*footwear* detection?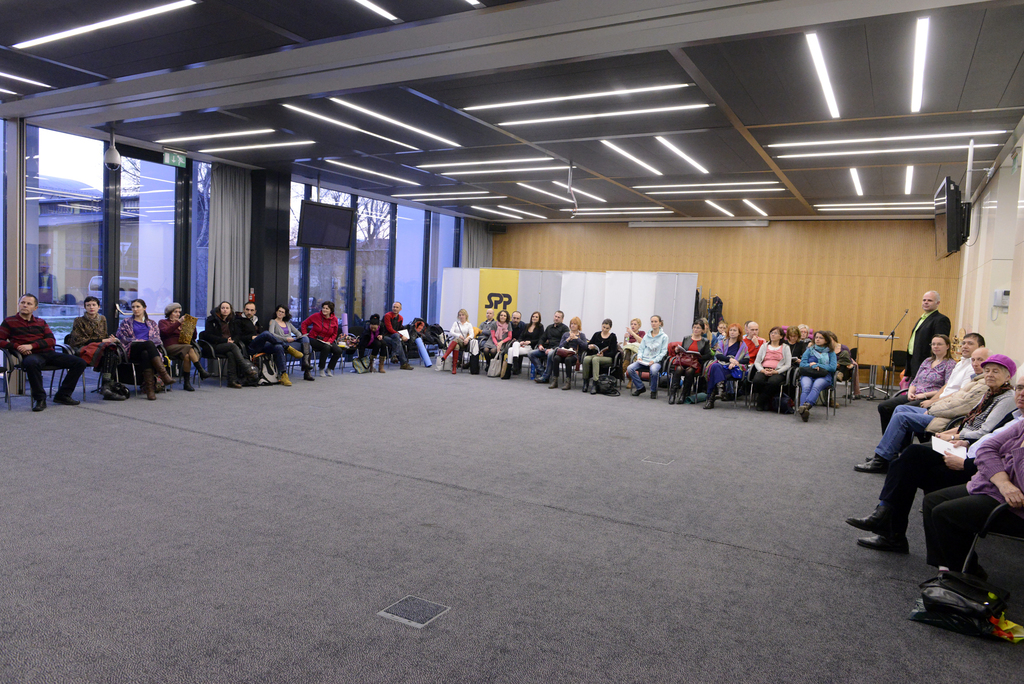
[51,393,80,405]
